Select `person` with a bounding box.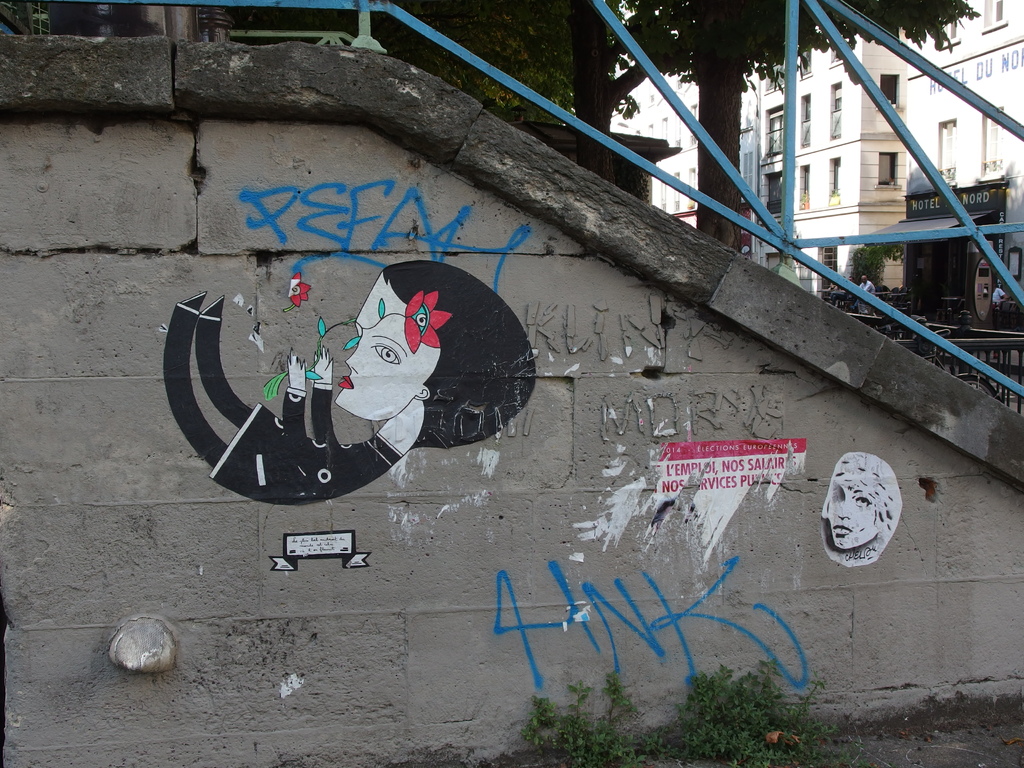
pyautogui.locateOnScreen(822, 449, 891, 550).
